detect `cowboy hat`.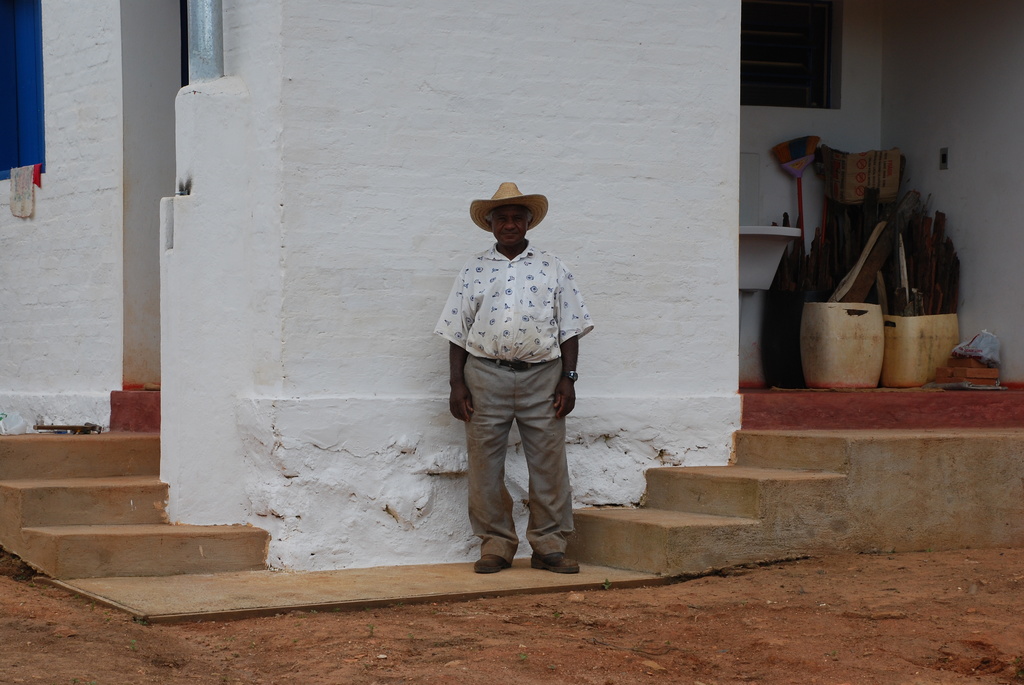
Detected at 470, 179, 545, 244.
